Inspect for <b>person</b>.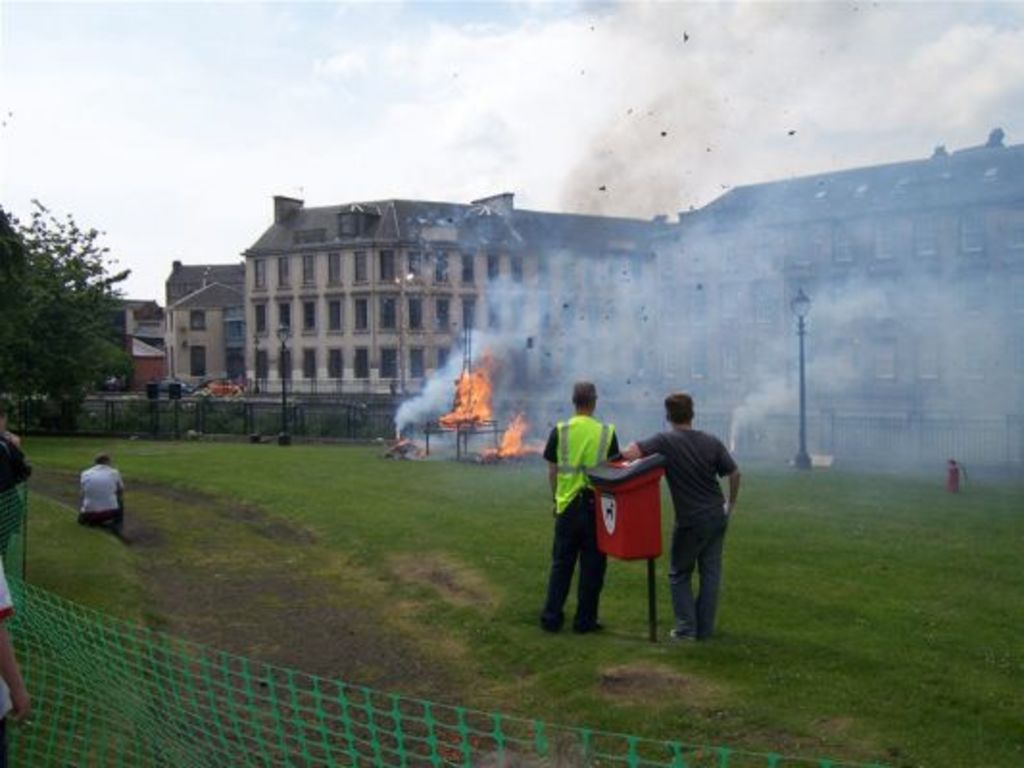
Inspection: bbox=[622, 392, 742, 637].
